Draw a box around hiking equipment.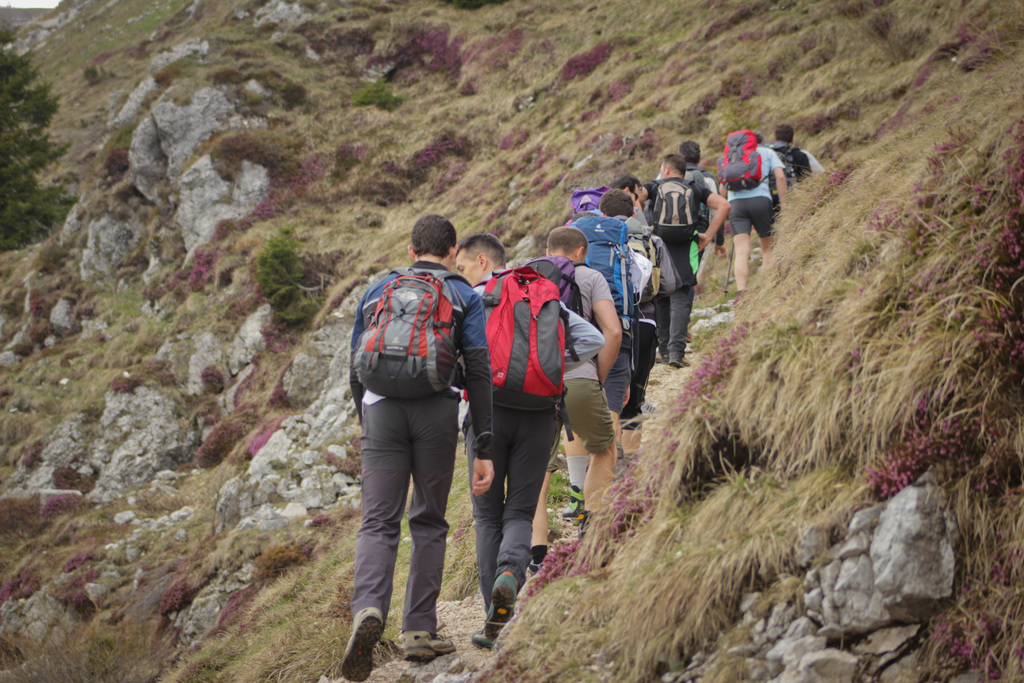
bbox=[660, 353, 670, 364].
